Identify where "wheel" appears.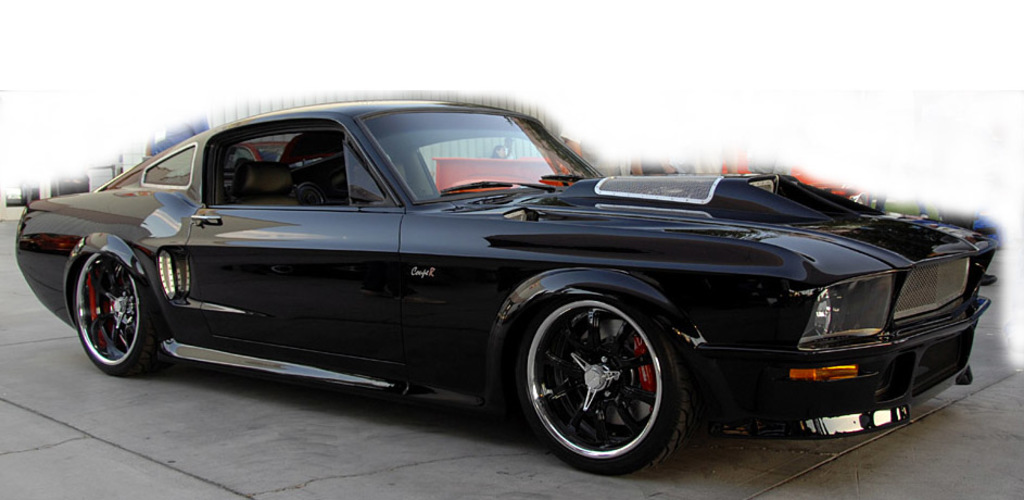
Appears at 61:251:160:376.
